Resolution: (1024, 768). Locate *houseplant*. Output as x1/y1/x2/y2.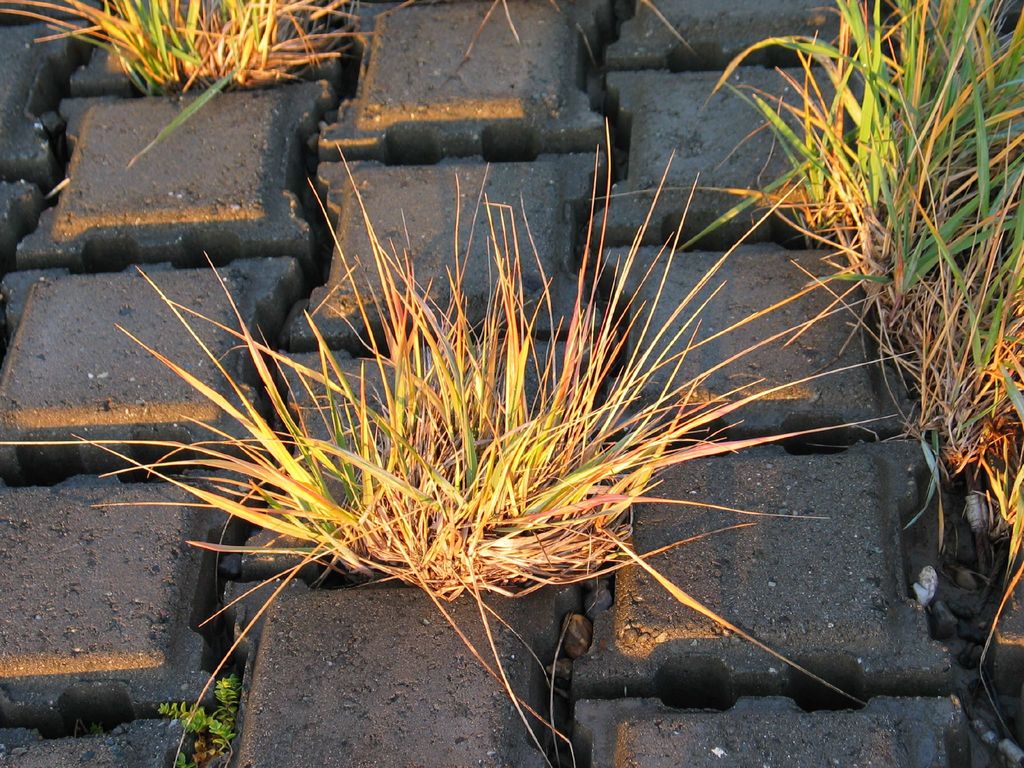
0/0/388/155.
